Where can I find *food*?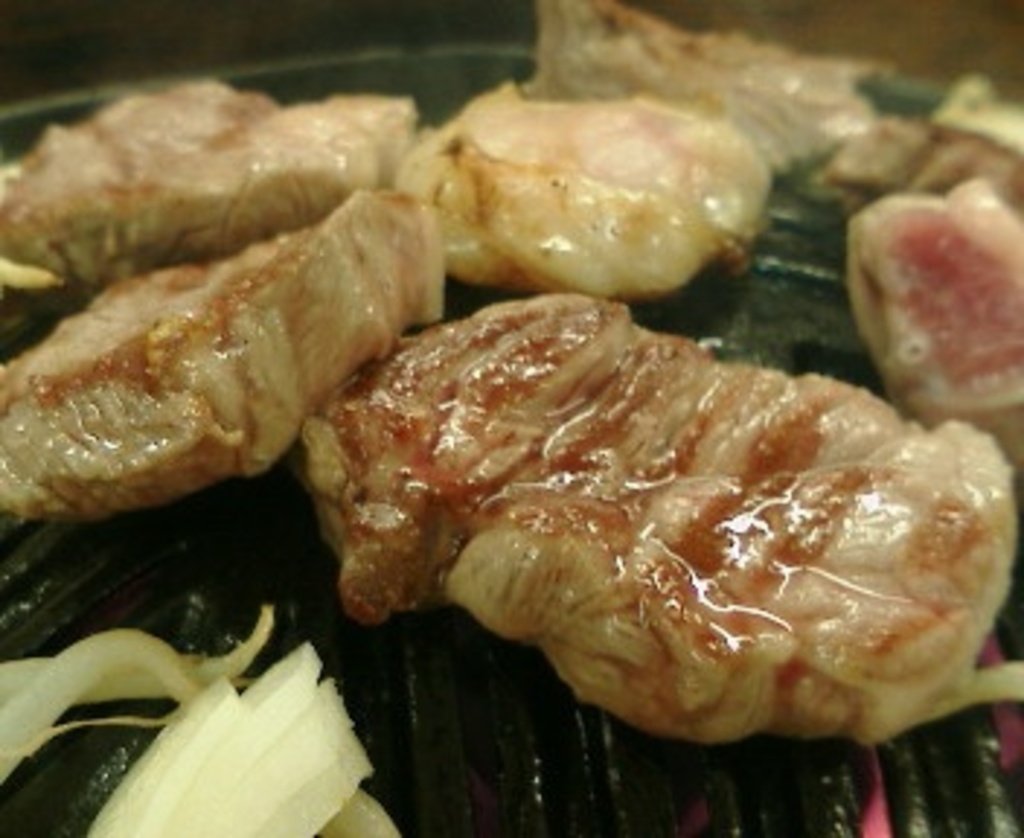
You can find it at left=838, top=175, right=1021, bottom=466.
